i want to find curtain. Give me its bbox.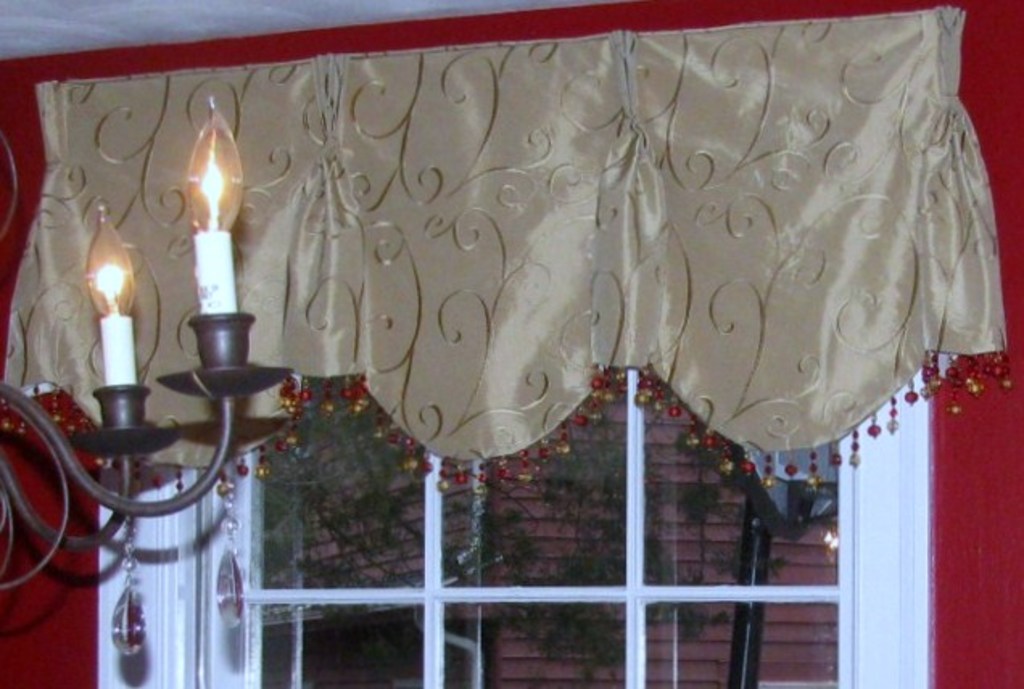
{"left": 0, "top": 0, "right": 1006, "bottom": 502}.
